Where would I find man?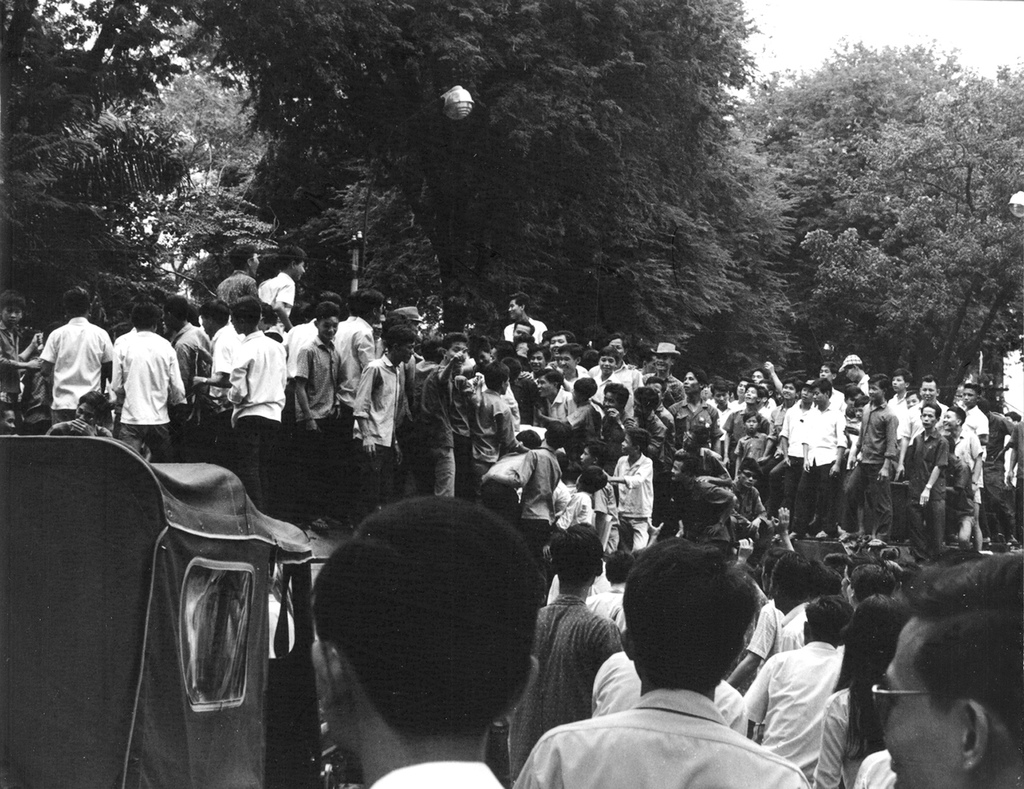
At pyautogui.locateOnScreen(653, 341, 670, 383).
